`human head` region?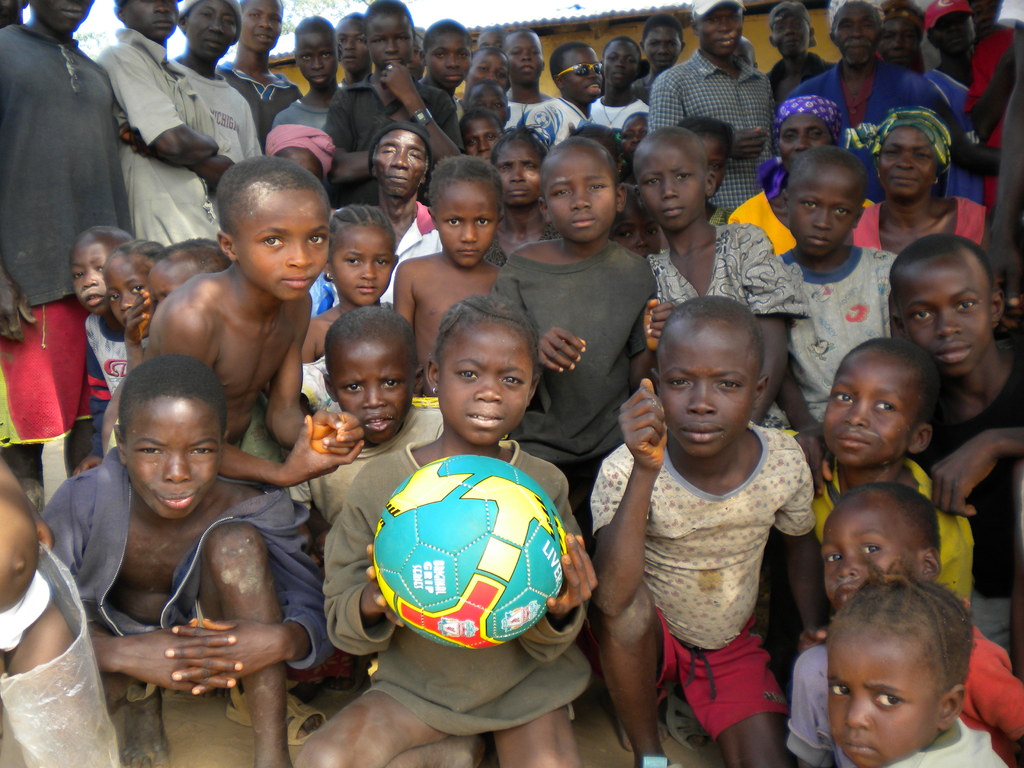
bbox=[822, 0, 881, 70]
